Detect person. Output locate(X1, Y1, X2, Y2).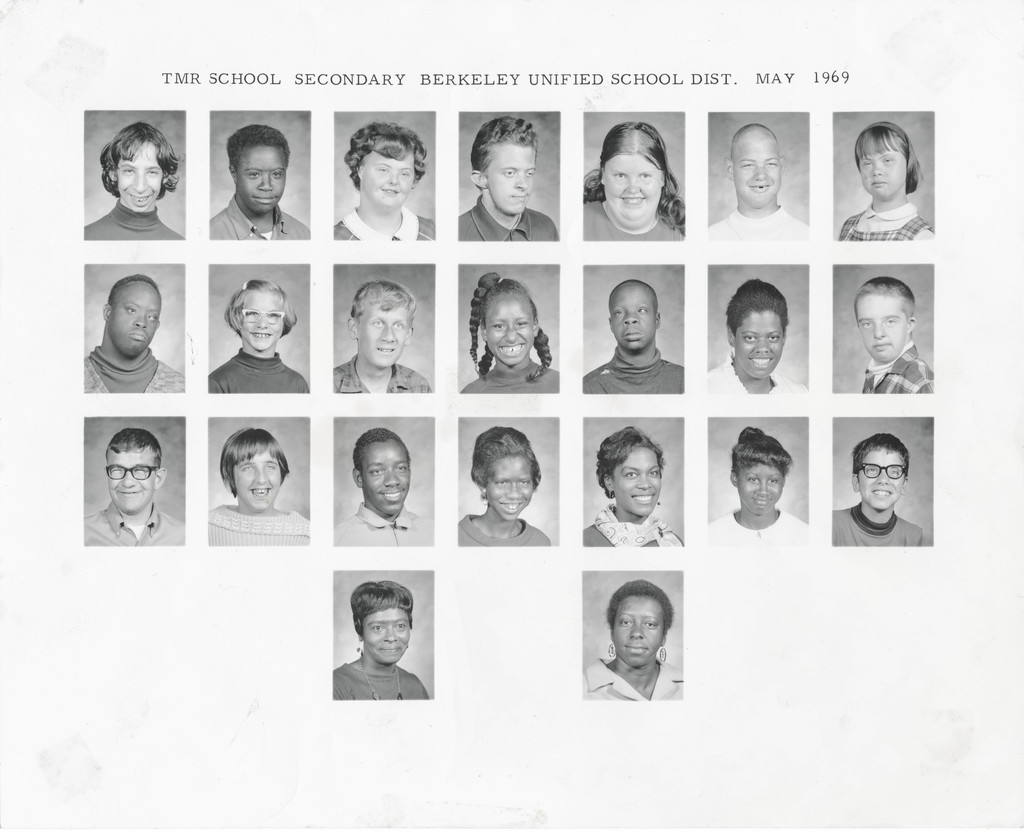
locate(80, 122, 186, 240).
